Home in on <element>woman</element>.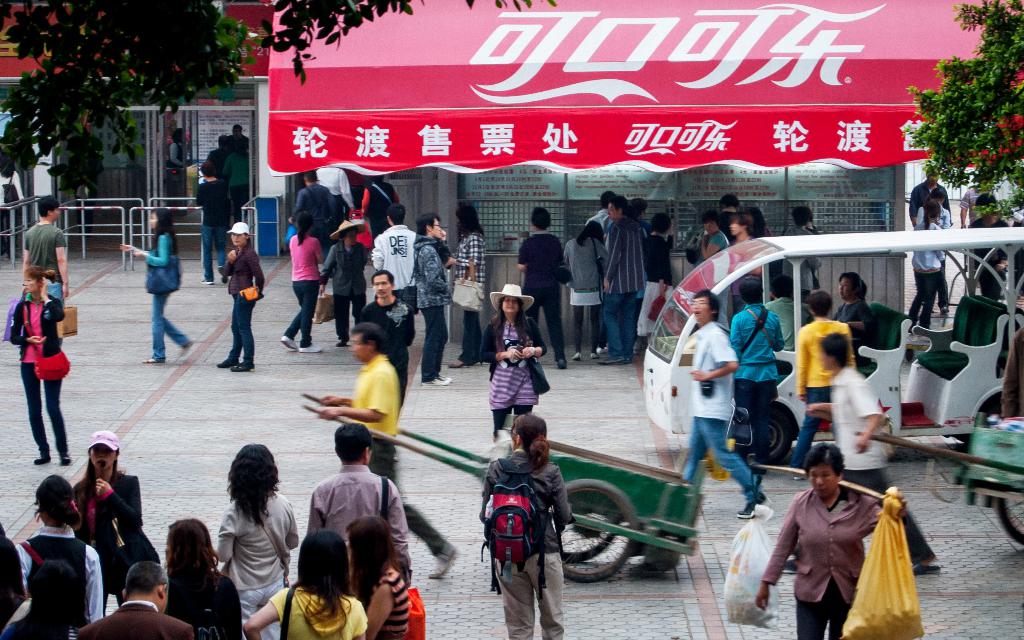
Homed in at (219,223,264,373).
